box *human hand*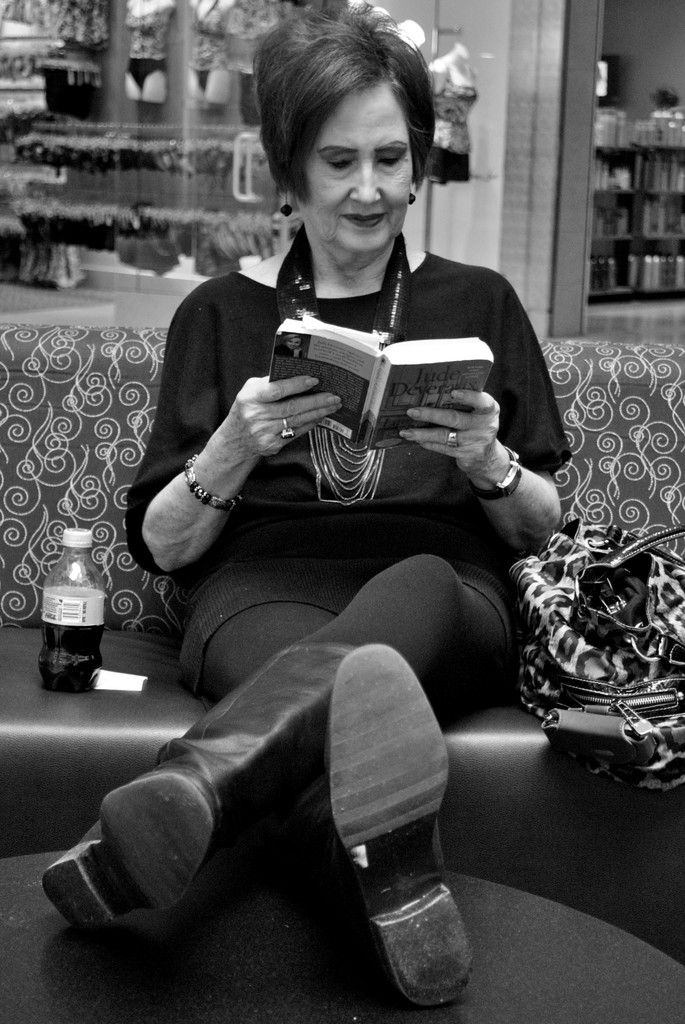
select_region(397, 386, 503, 472)
